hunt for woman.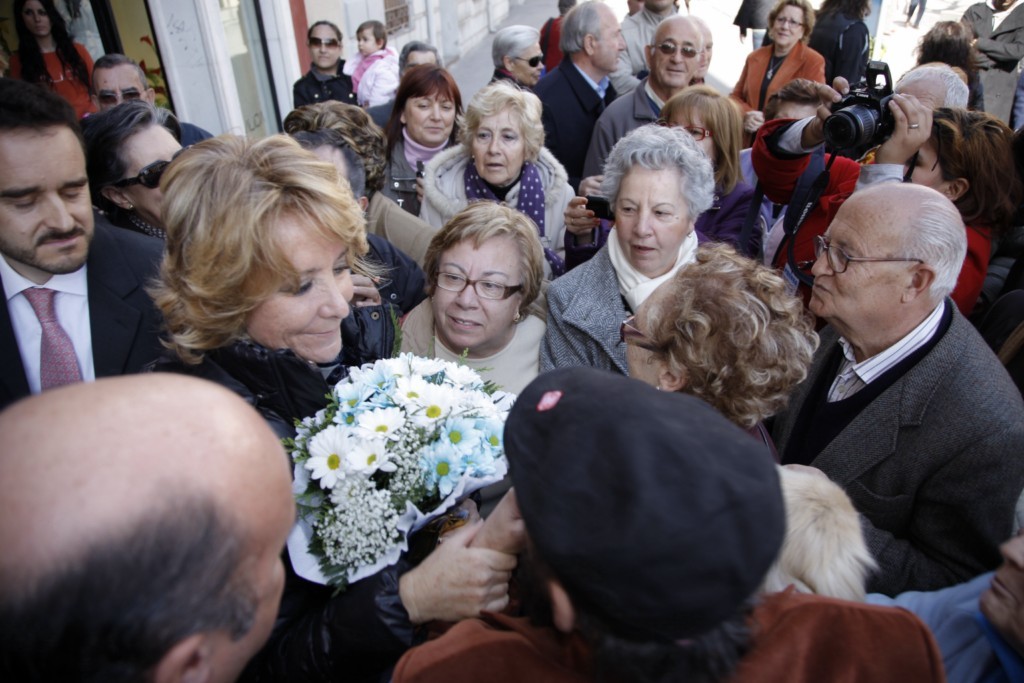
Hunted down at 751:98:1023:314.
